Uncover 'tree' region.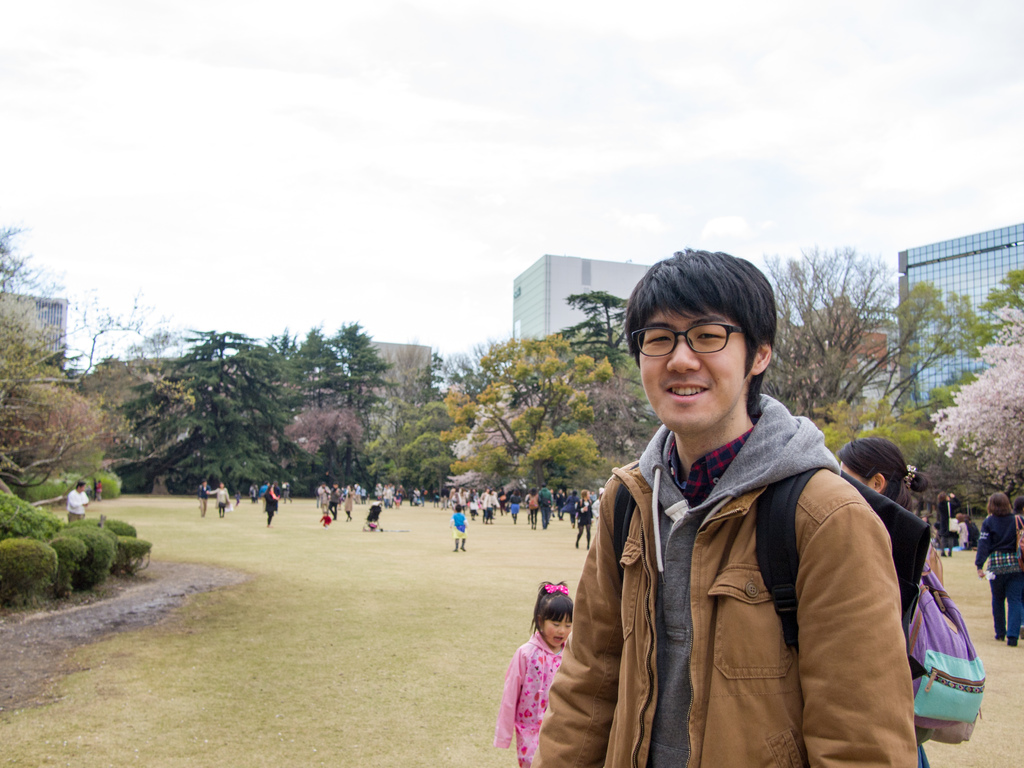
Uncovered: {"x1": 979, "y1": 268, "x2": 1018, "y2": 321}.
